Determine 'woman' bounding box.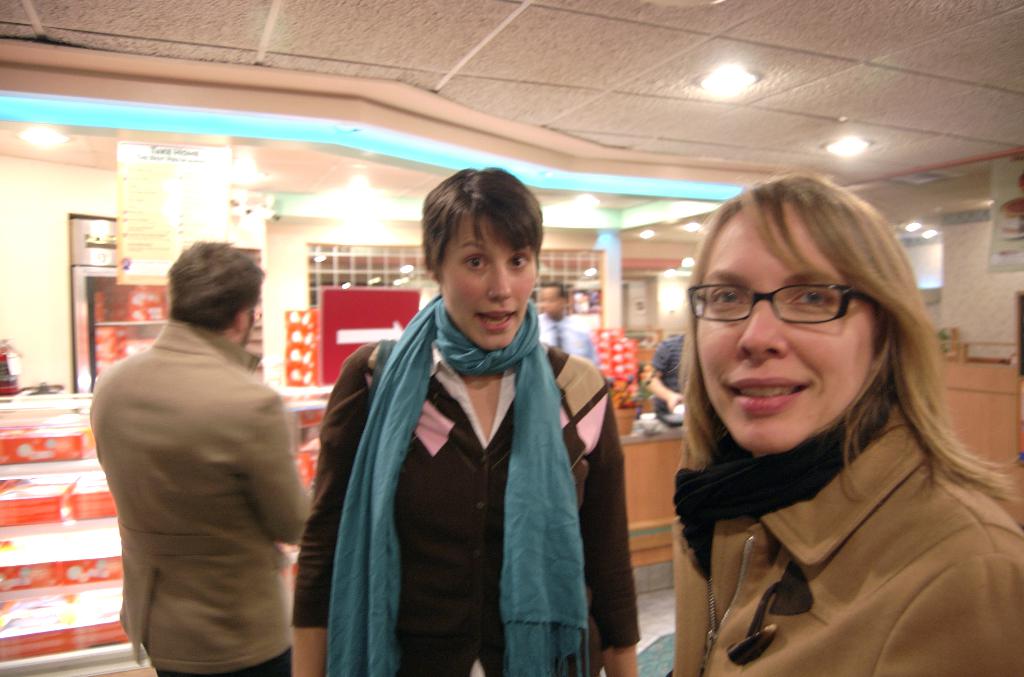
Determined: left=290, top=163, right=639, bottom=676.
